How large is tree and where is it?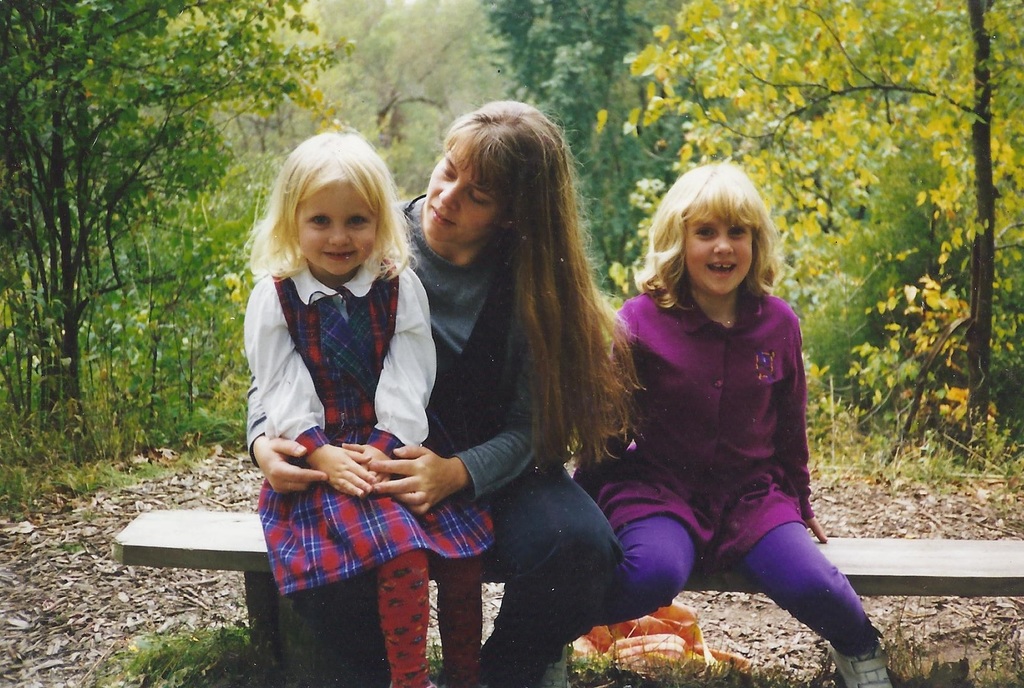
Bounding box: left=14, top=13, right=238, bottom=477.
